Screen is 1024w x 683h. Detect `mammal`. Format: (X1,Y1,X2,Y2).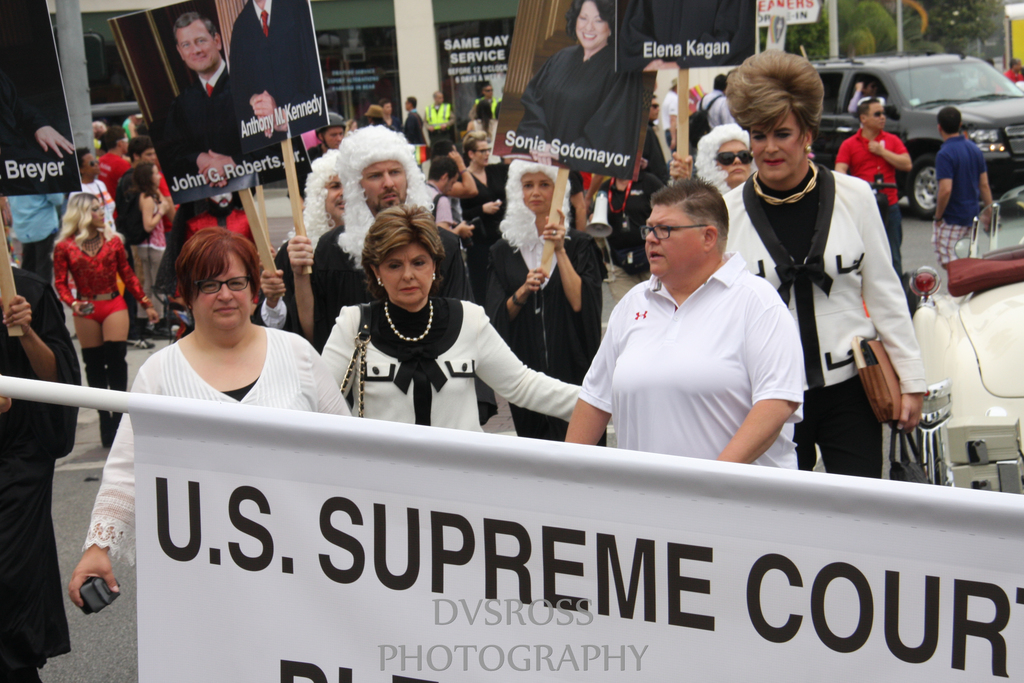
(1005,58,1023,85).
